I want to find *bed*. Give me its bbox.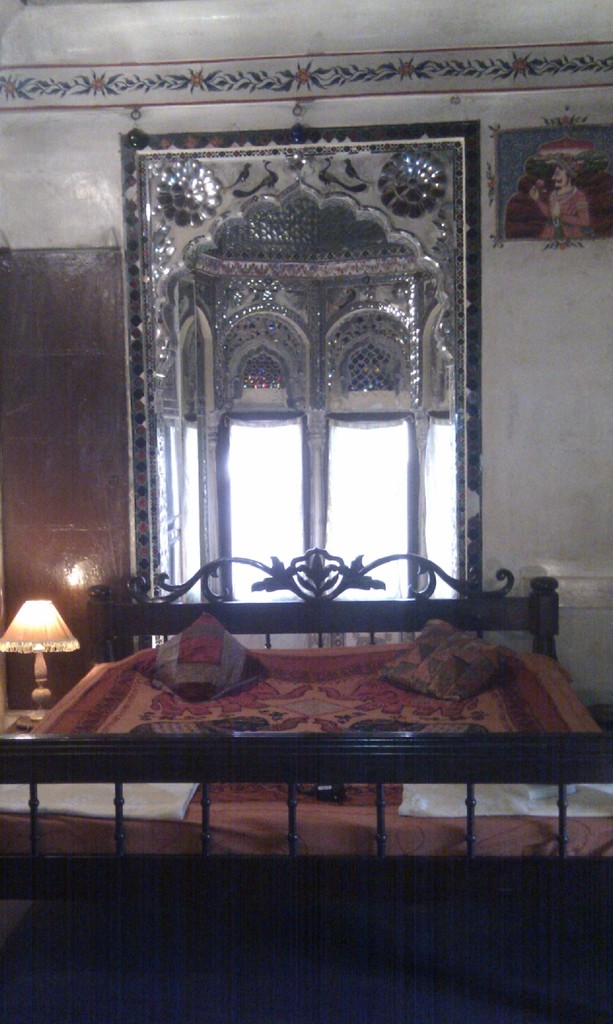
15/525/605/904.
